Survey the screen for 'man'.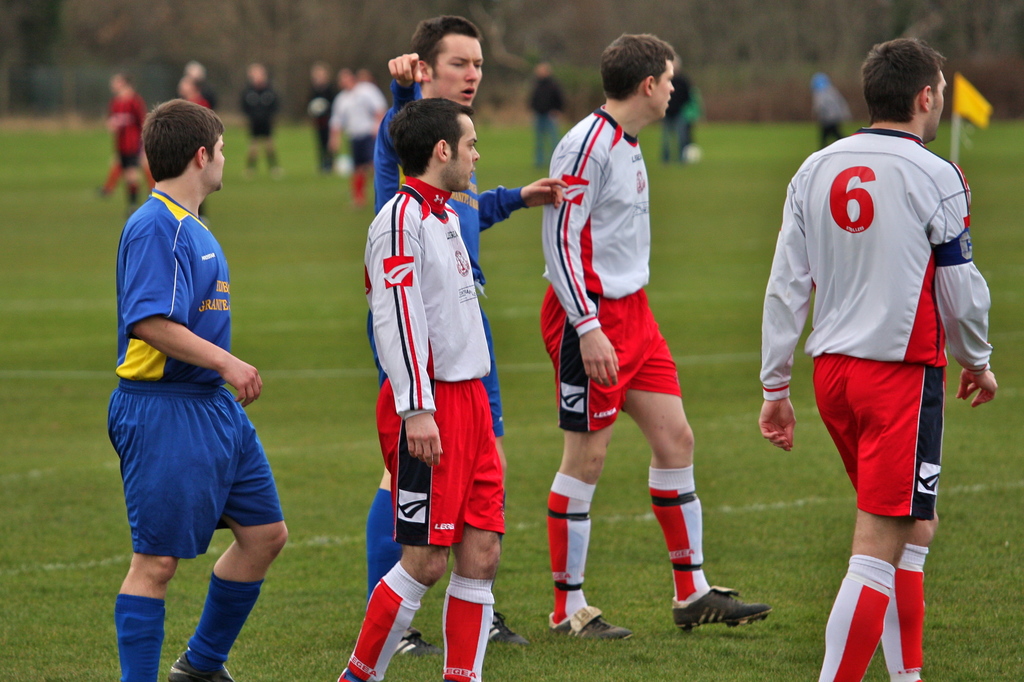
Survey found: box=[671, 78, 705, 162].
